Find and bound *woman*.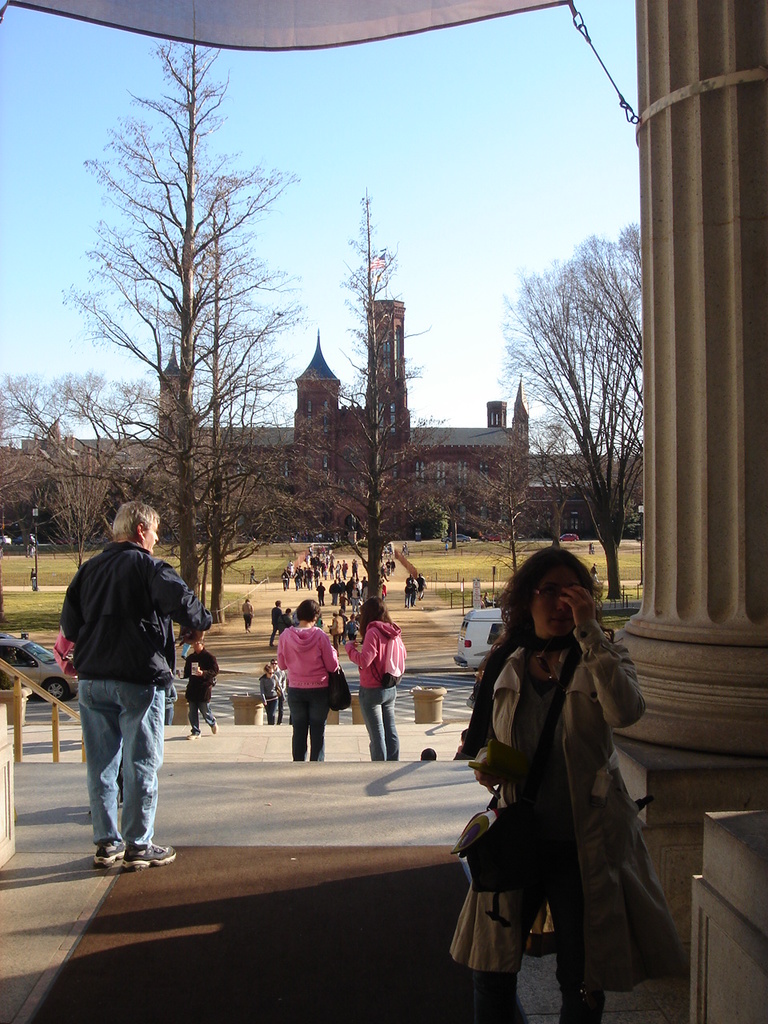
Bound: detection(345, 596, 406, 759).
